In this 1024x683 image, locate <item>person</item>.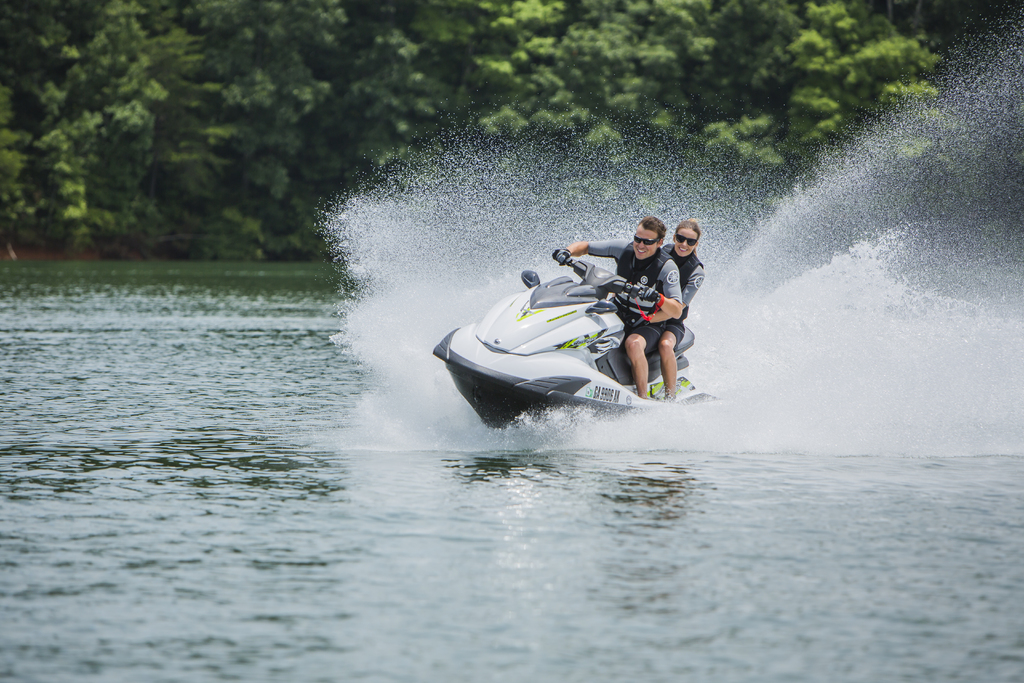
Bounding box: {"x1": 658, "y1": 219, "x2": 707, "y2": 403}.
